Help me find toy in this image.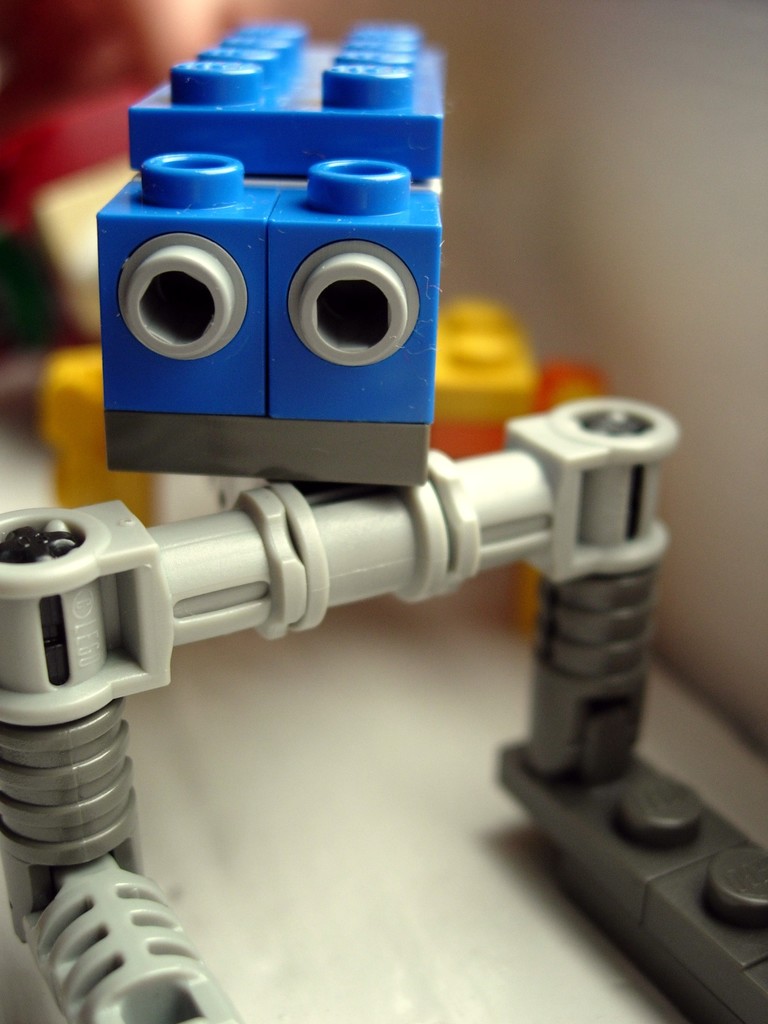
Found it: bbox=(45, 297, 622, 535).
